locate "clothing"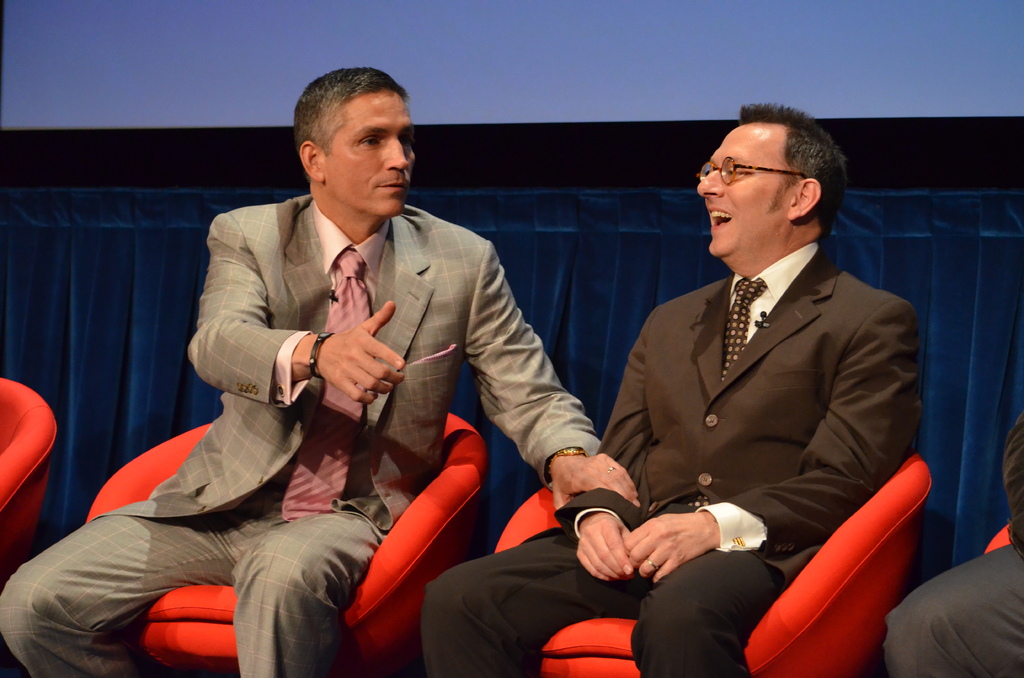
0/191/598/677
